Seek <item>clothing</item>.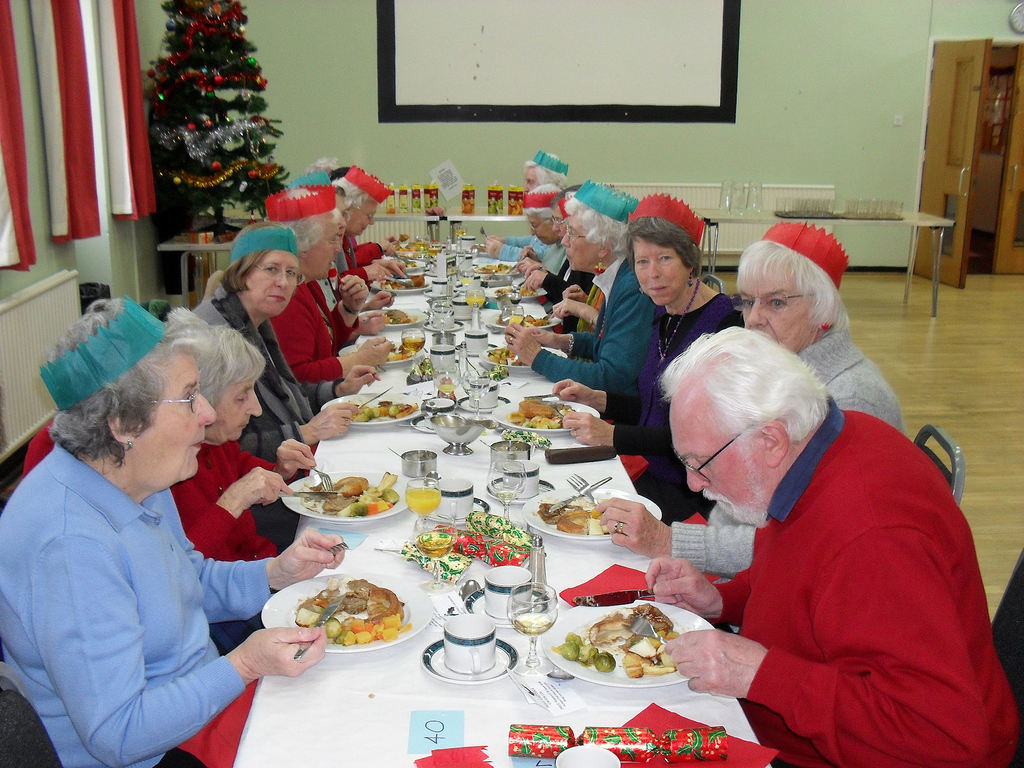
crop(23, 401, 278, 756).
